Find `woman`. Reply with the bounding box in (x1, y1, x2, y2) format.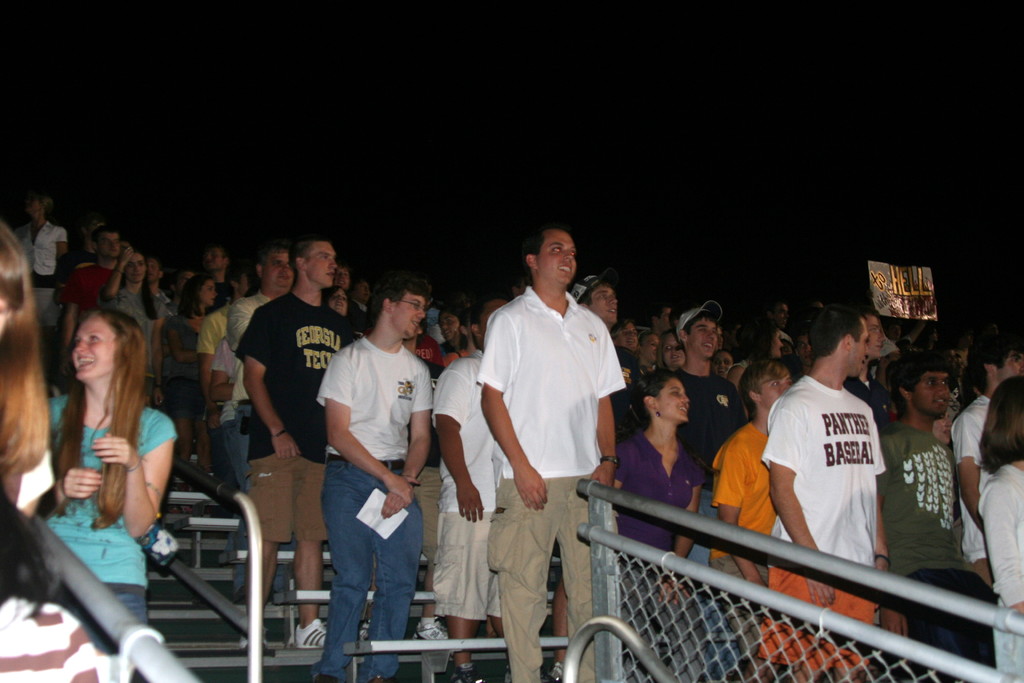
(169, 276, 221, 463).
